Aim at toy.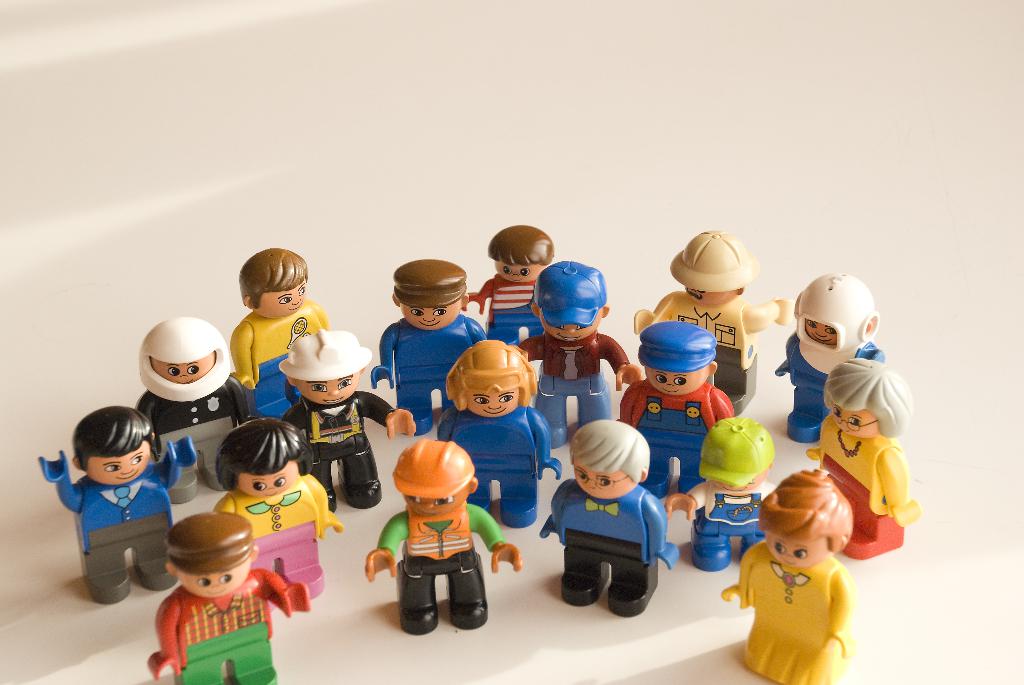
Aimed at bbox(370, 255, 477, 435).
